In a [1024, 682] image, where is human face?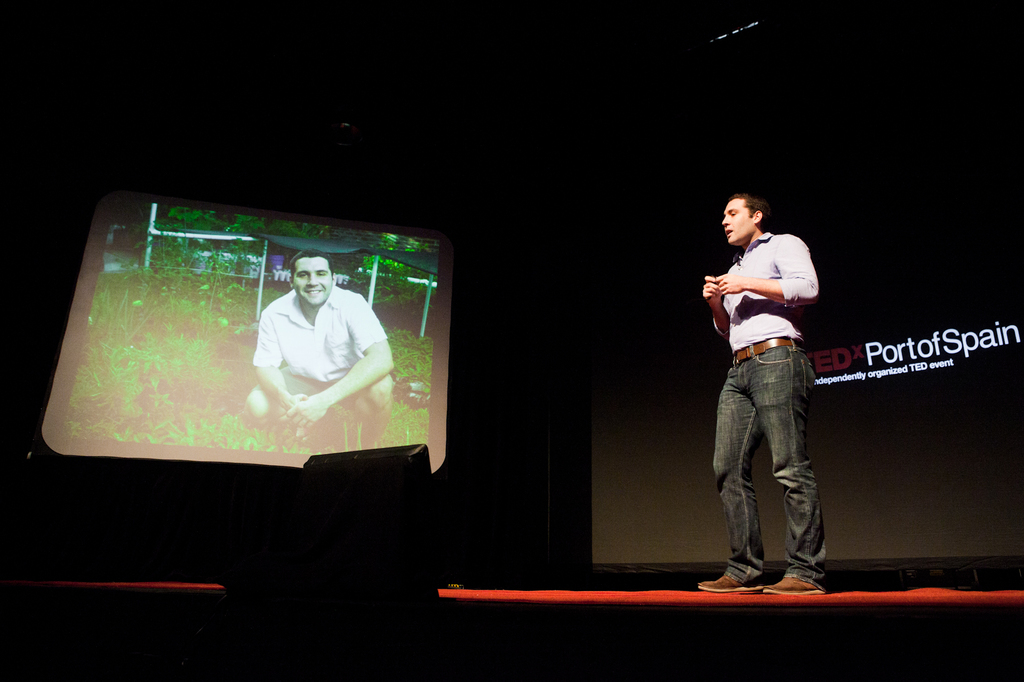
292:253:332:305.
